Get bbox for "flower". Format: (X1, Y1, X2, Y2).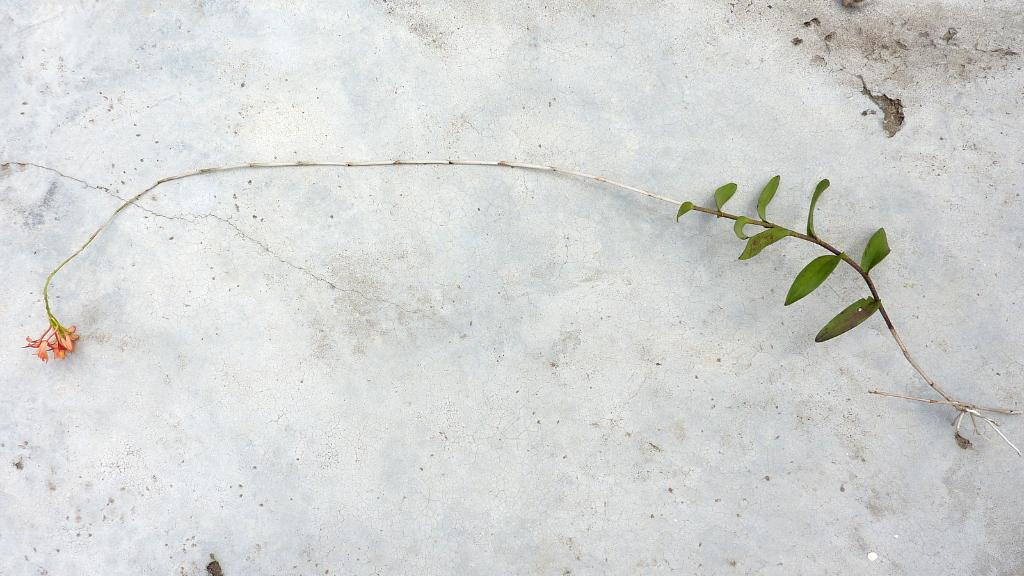
(24, 317, 84, 358).
